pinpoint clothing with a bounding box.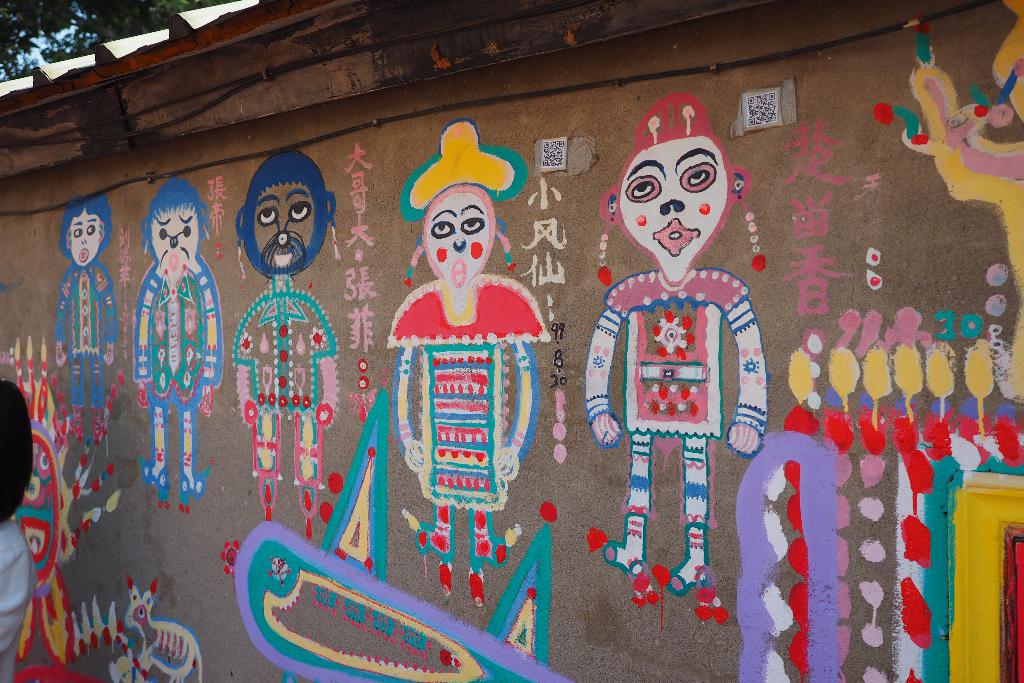
(0,518,29,682).
